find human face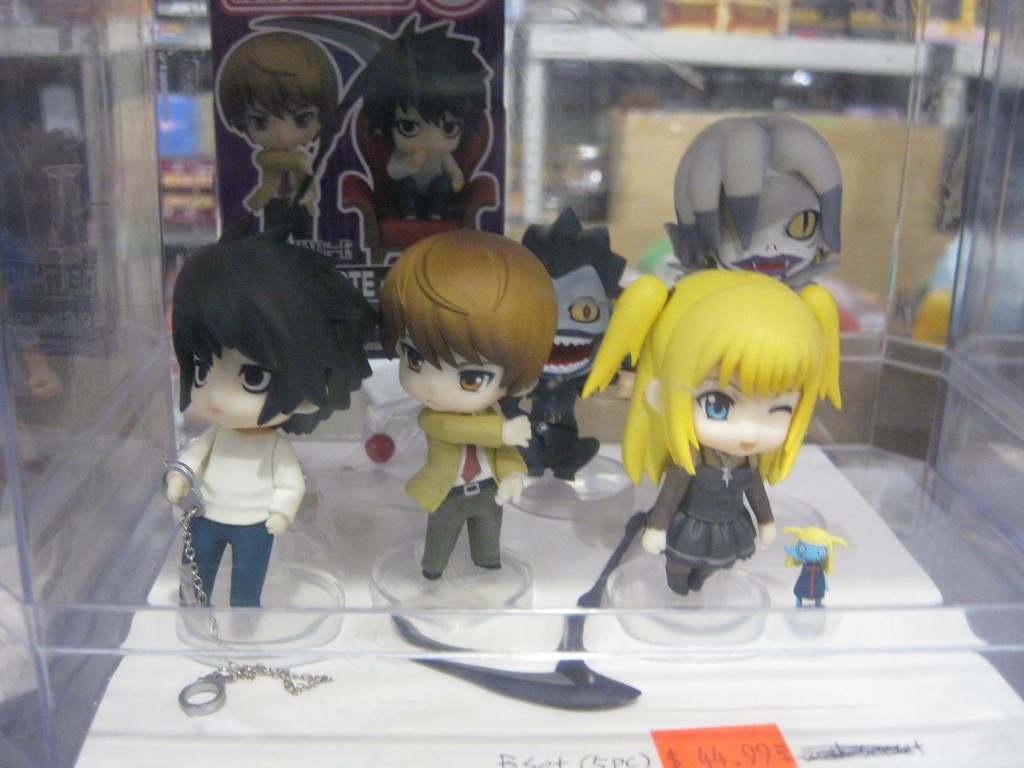
Rect(396, 107, 461, 157)
